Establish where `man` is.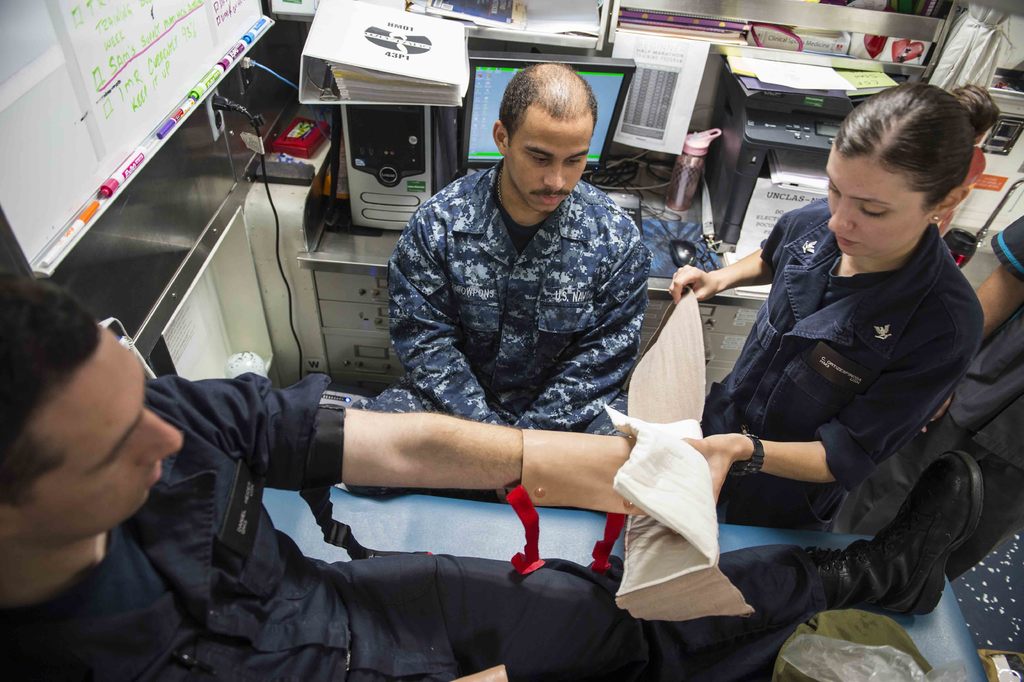
Established at <box>0,279,1001,681</box>.
